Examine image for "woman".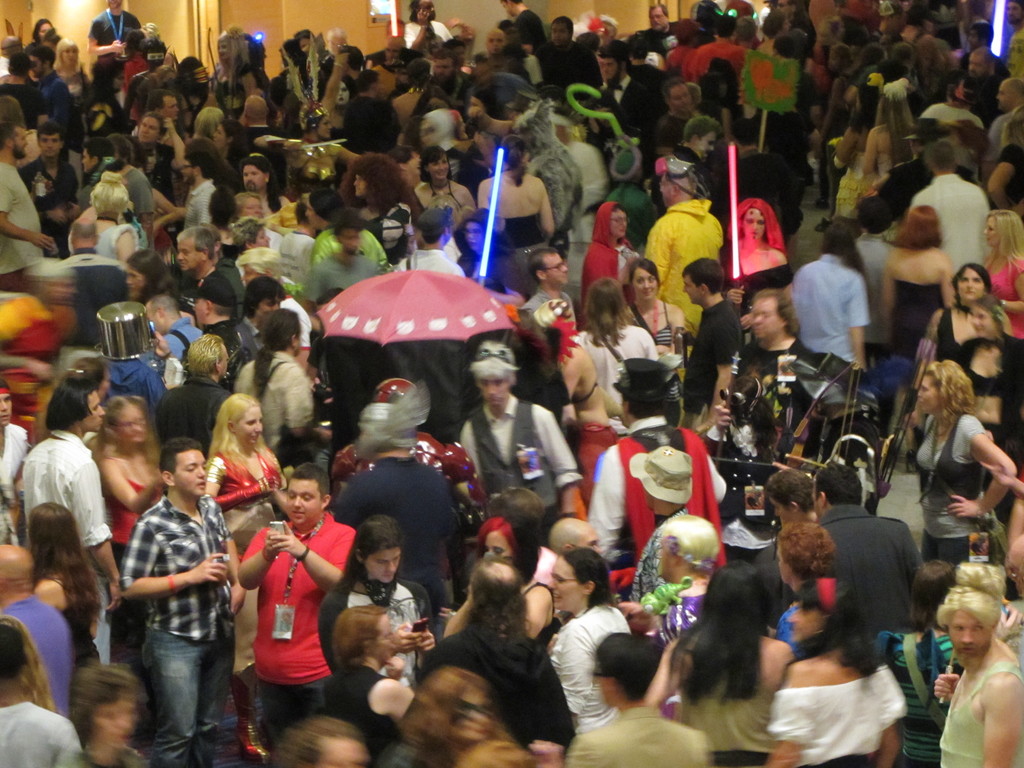
Examination result: l=86, t=172, r=138, b=273.
